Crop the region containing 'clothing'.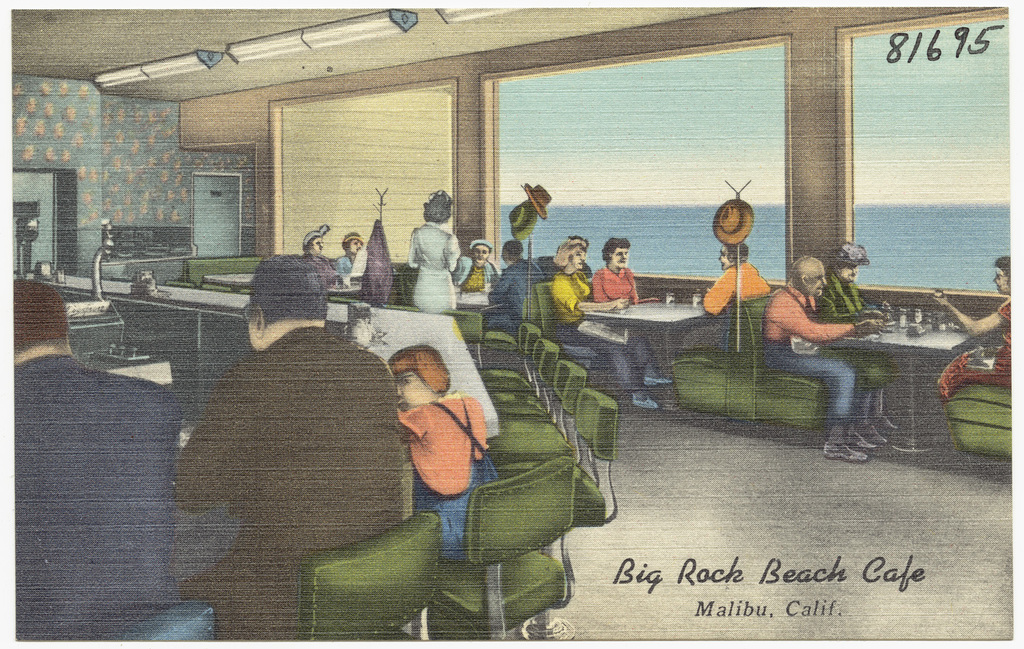
Crop region: 181/321/395/647.
